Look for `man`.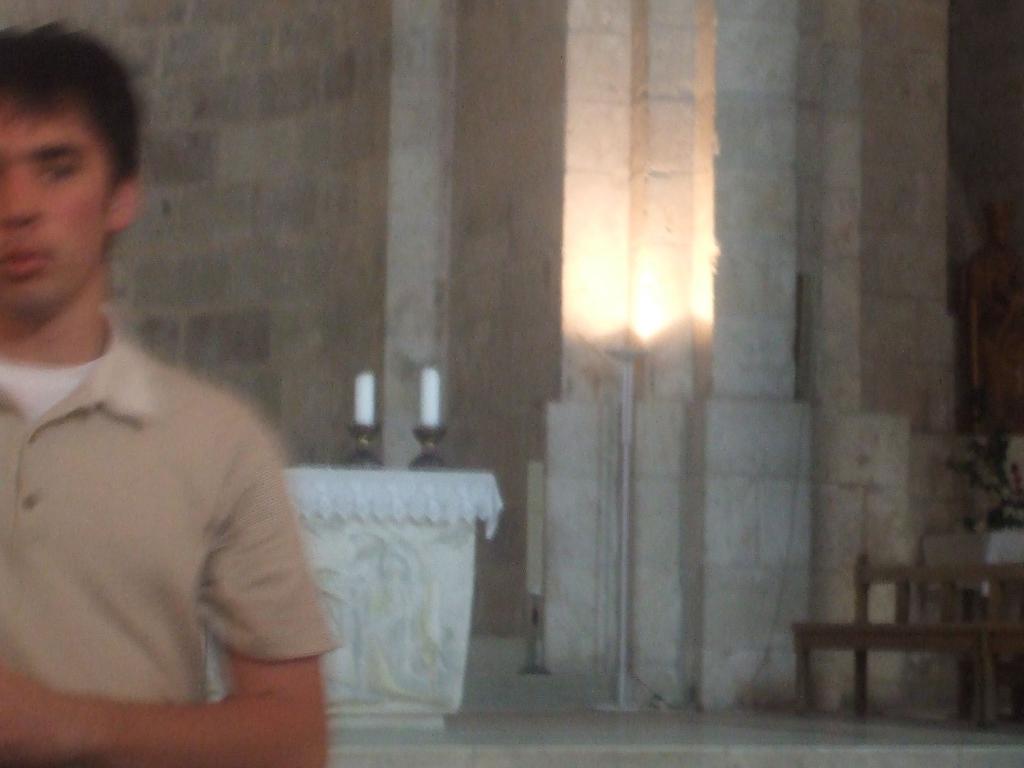
Found: crop(0, 45, 316, 736).
